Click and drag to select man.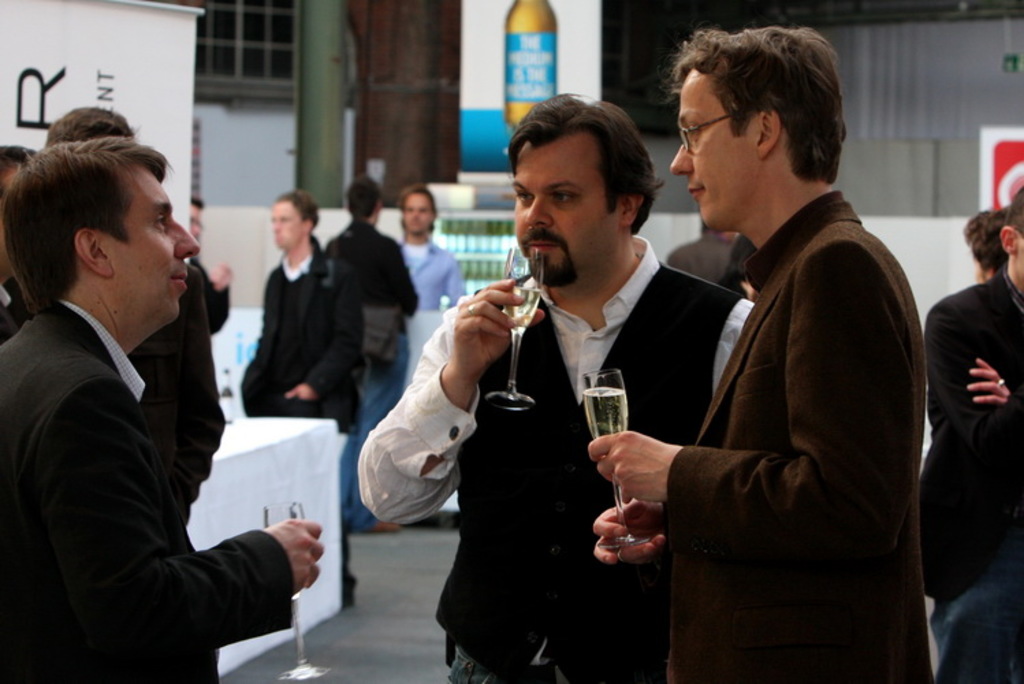
Selection: (x1=180, y1=197, x2=238, y2=335).
